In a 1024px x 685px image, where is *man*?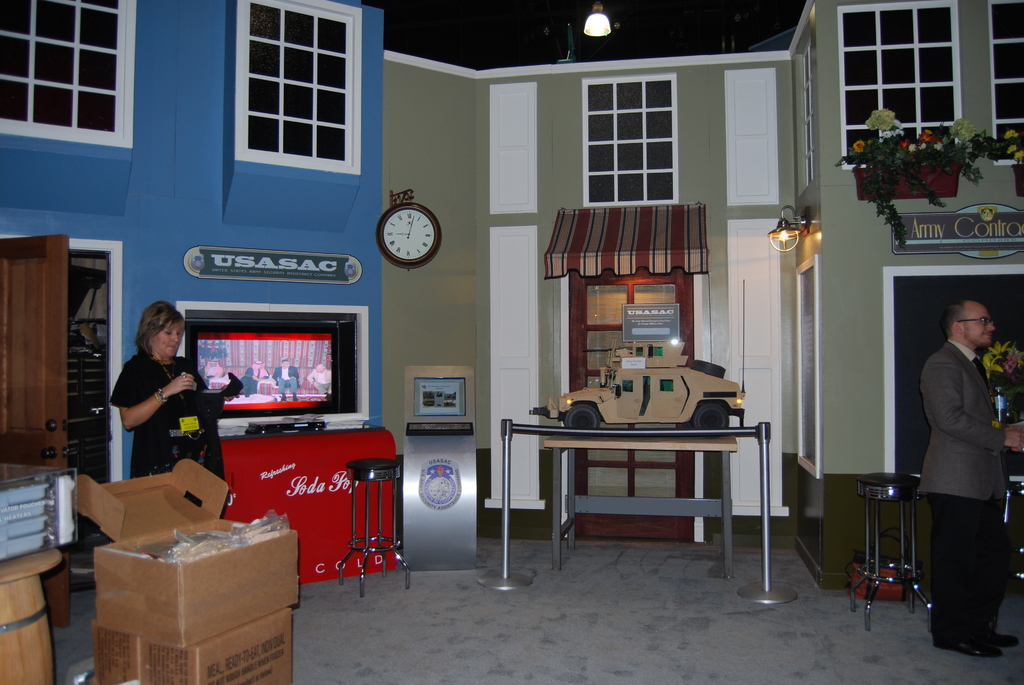
x1=909, y1=280, x2=1017, y2=652.
